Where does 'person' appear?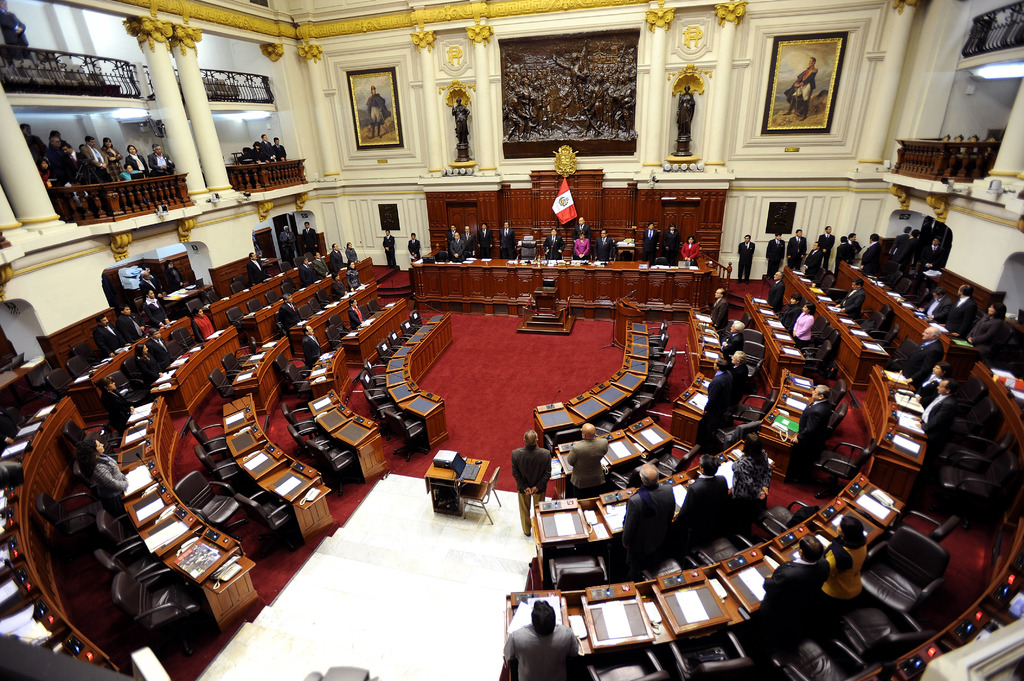
Appears at 962 301 1008 355.
